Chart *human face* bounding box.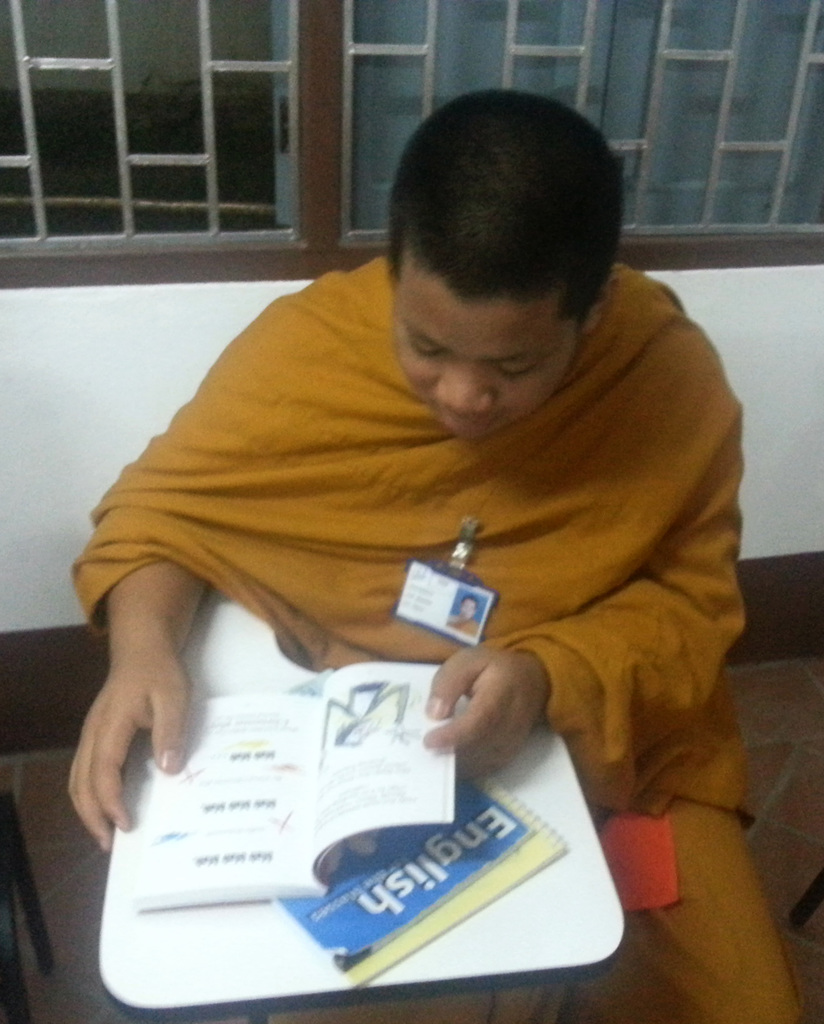
Charted: <bbox>395, 244, 585, 444</bbox>.
